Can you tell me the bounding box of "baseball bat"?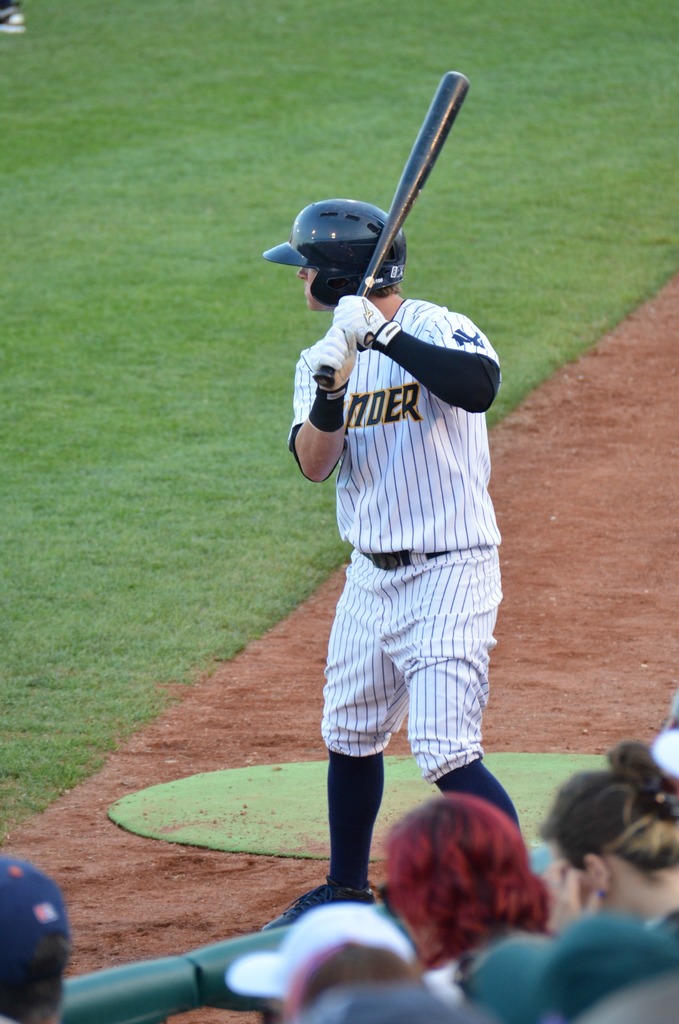
[x1=316, y1=71, x2=477, y2=385].
